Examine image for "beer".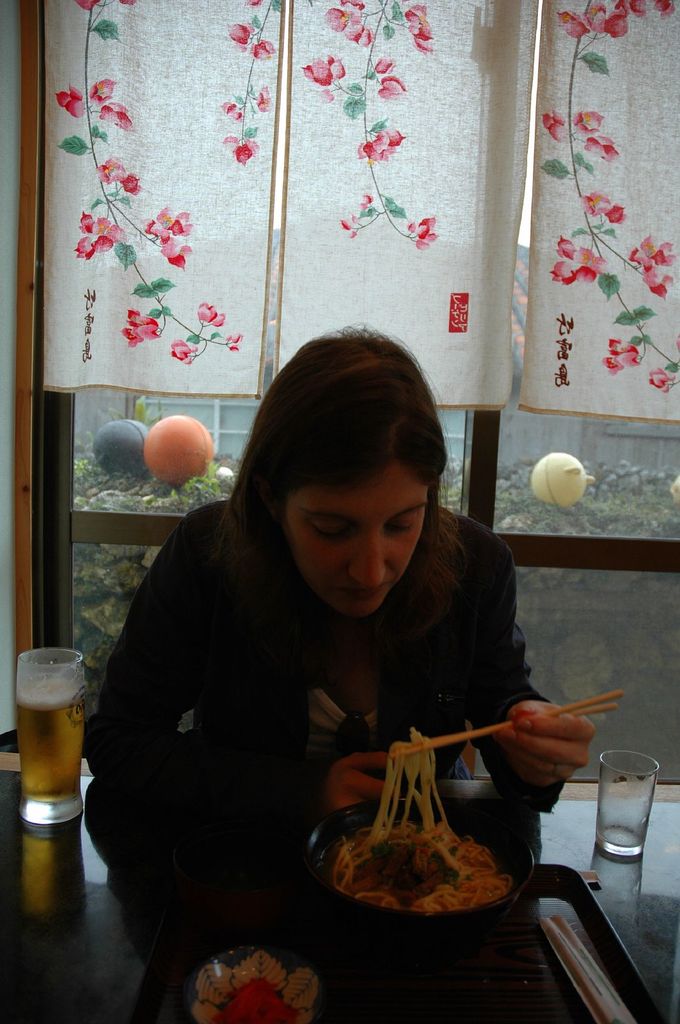
Examination result: 7:684:86:801.
